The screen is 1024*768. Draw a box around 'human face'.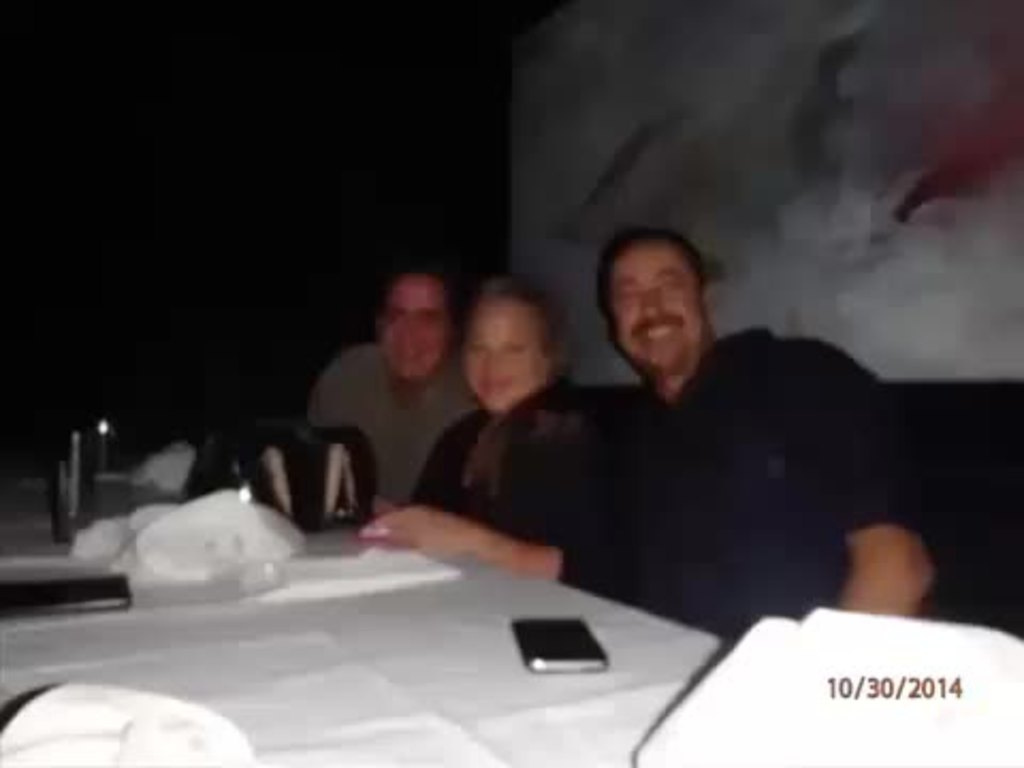
l=461, t=301, r=548, b=422.
